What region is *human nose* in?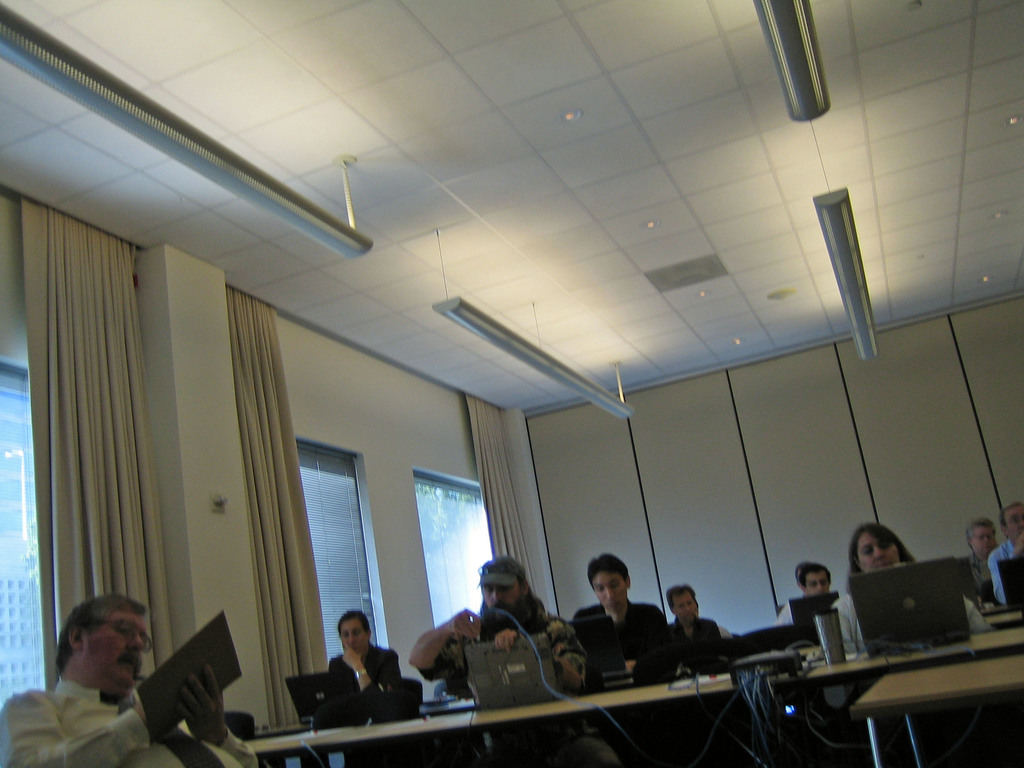
x1=351 y1=632 x2=352 y2=644.
